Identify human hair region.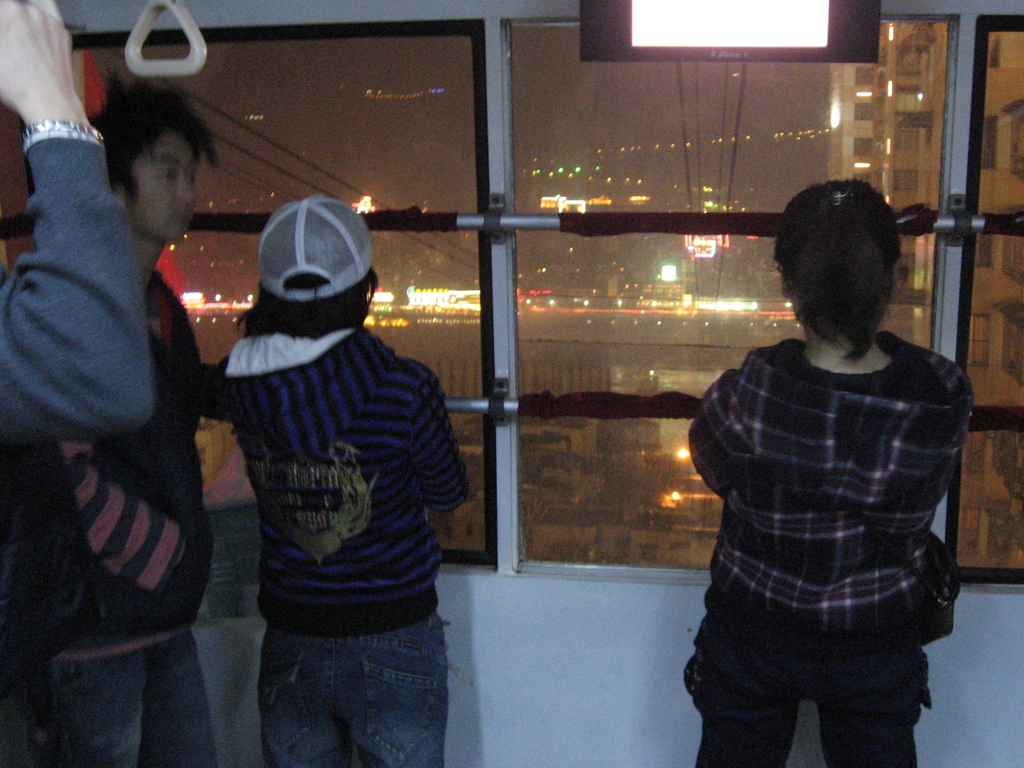
Region: region(773, 173, 900, 366).
